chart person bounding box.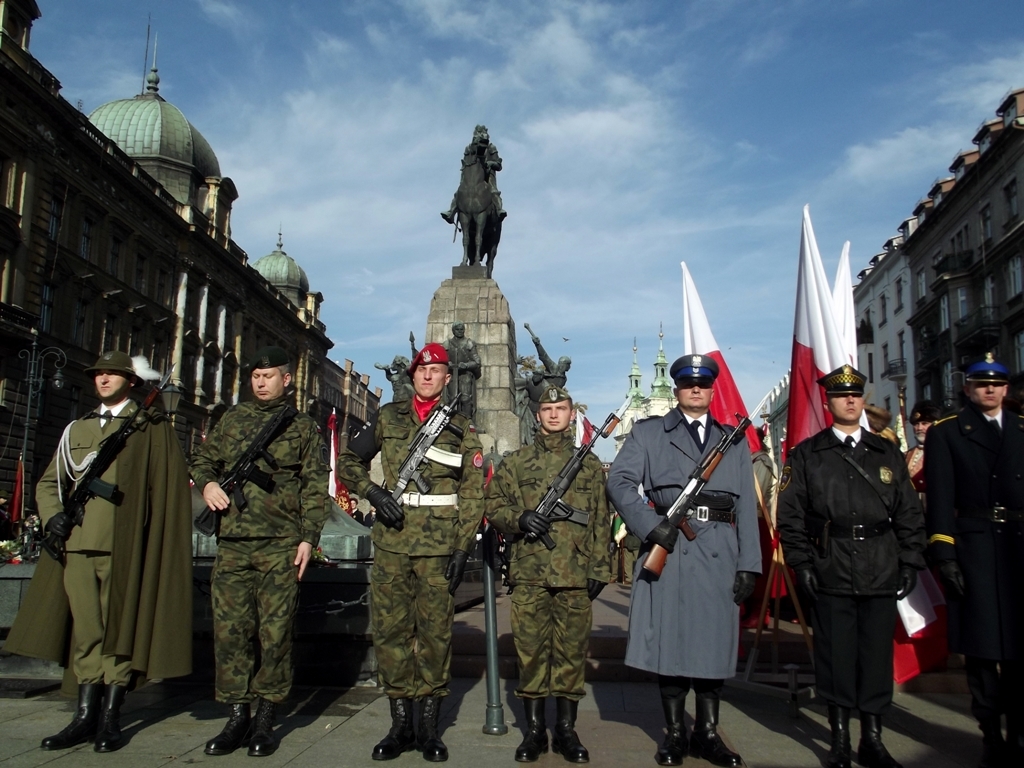
Charted: (336, 342, 484, 762).
